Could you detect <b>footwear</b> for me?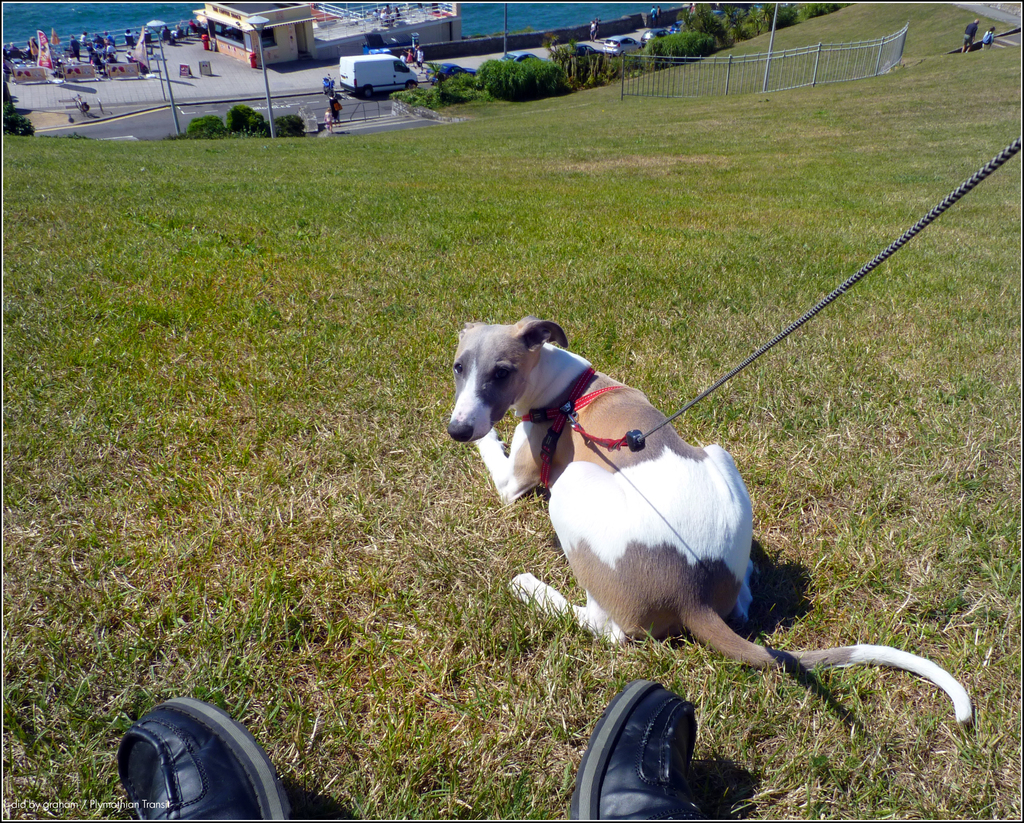
Detection result: pyautogui.locateOnScreen(118, 694, 291, 822).
